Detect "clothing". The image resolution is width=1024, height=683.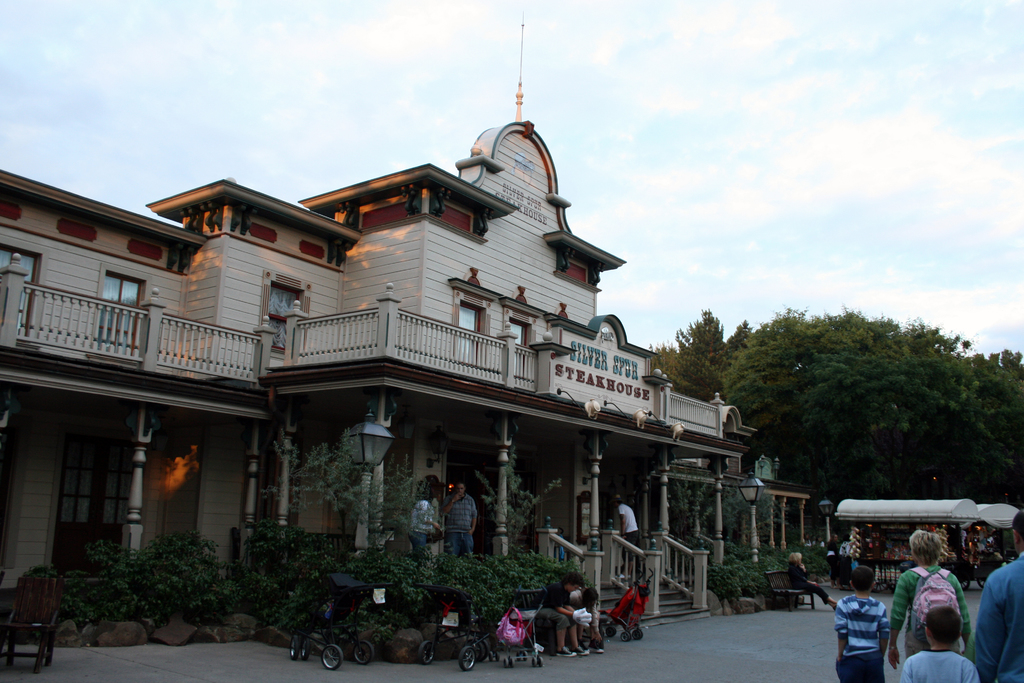
{"x1": 617, "y1": 503, "x2": 638, "y2": 562}.
